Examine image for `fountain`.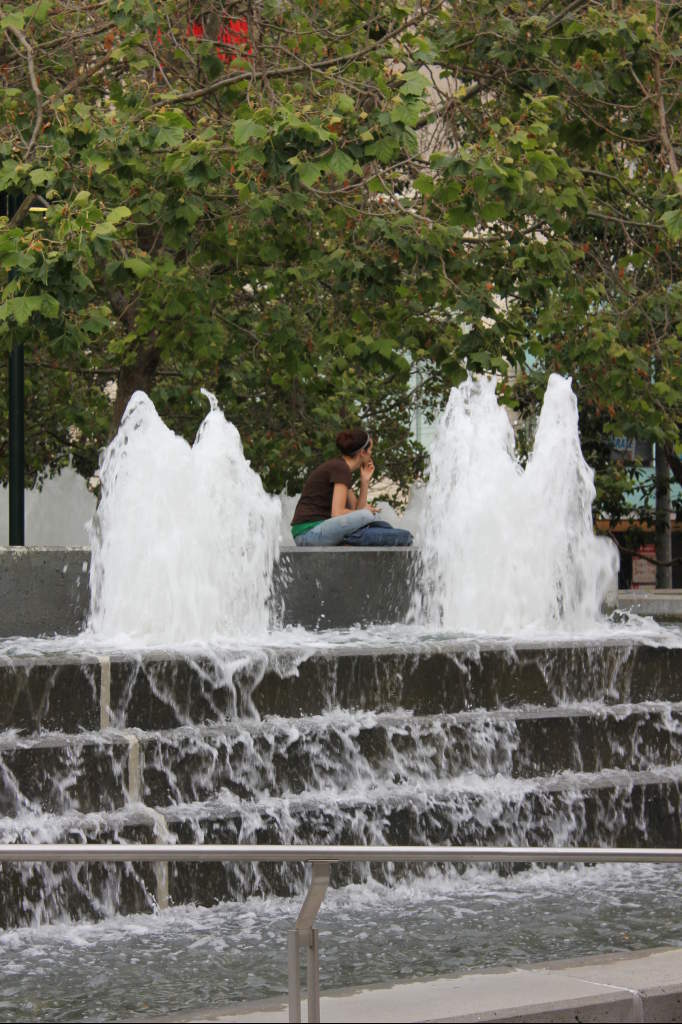
Examination result: 2:361:681:1023.
